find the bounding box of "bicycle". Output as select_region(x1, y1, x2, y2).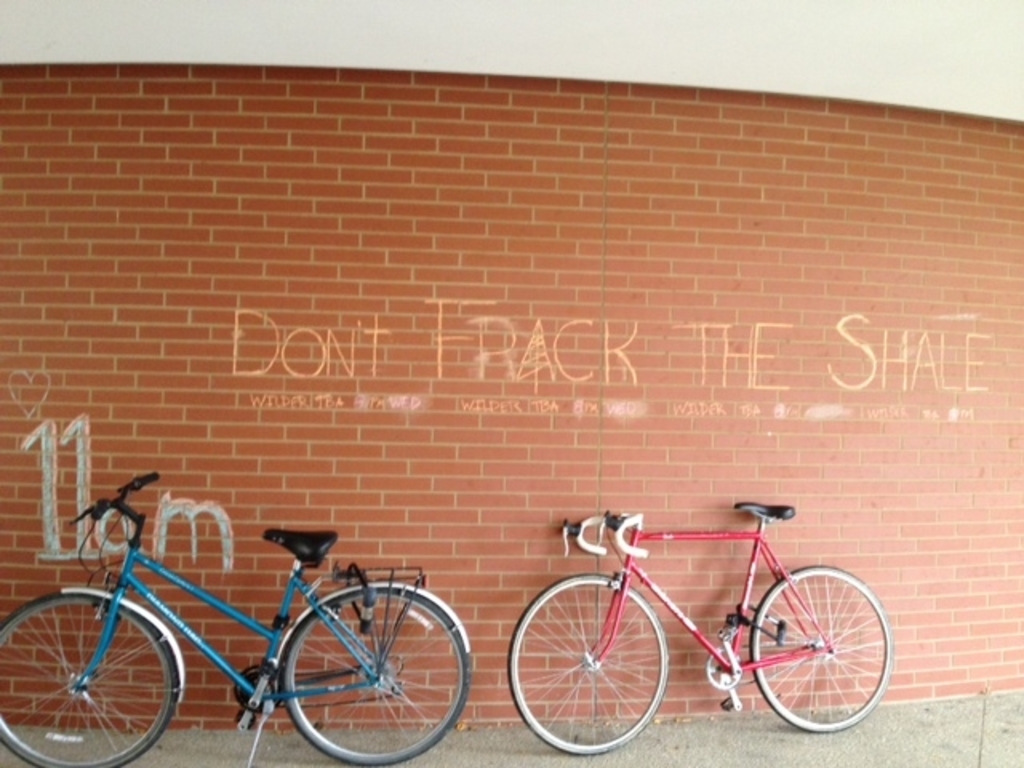
select_region(491, 494, 899, 744).
